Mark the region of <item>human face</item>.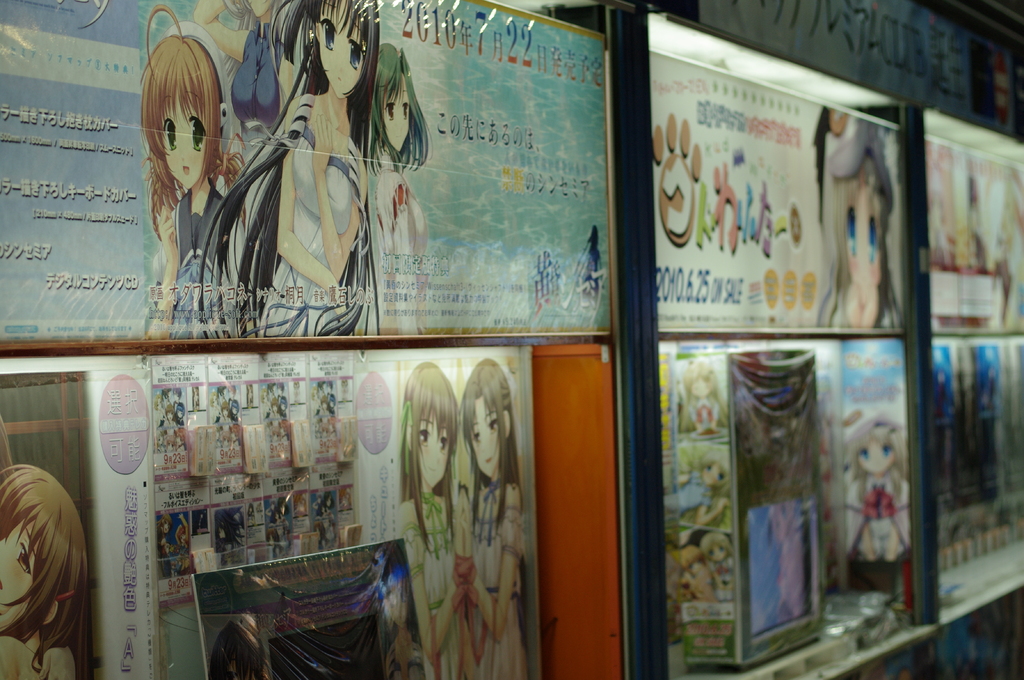
Region: 859 438 891 471.
